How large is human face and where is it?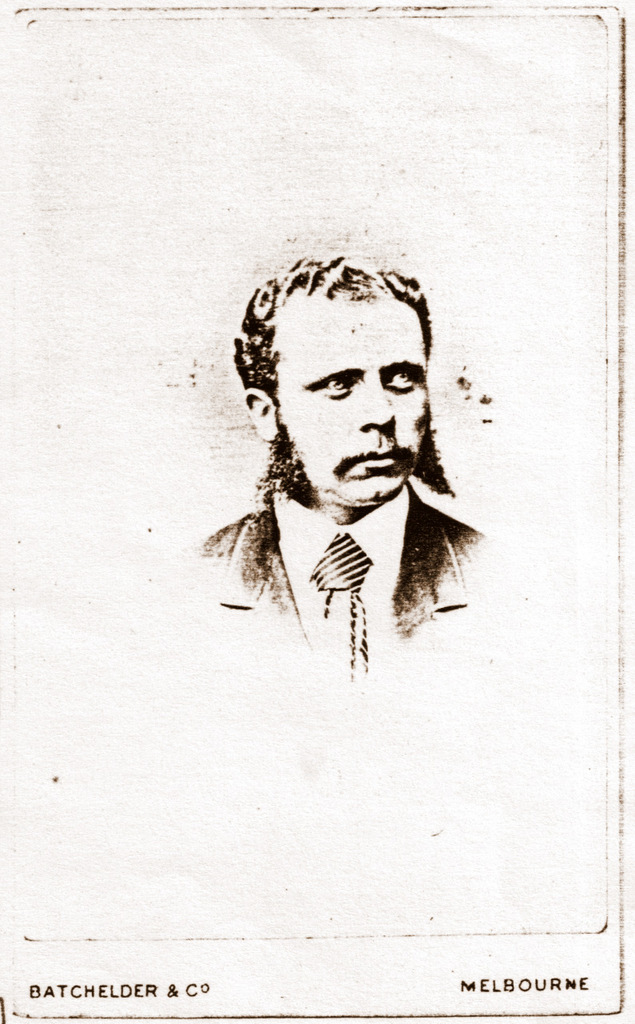
Bounding box: x1=273 y1=290 x2=429 y2=508.
